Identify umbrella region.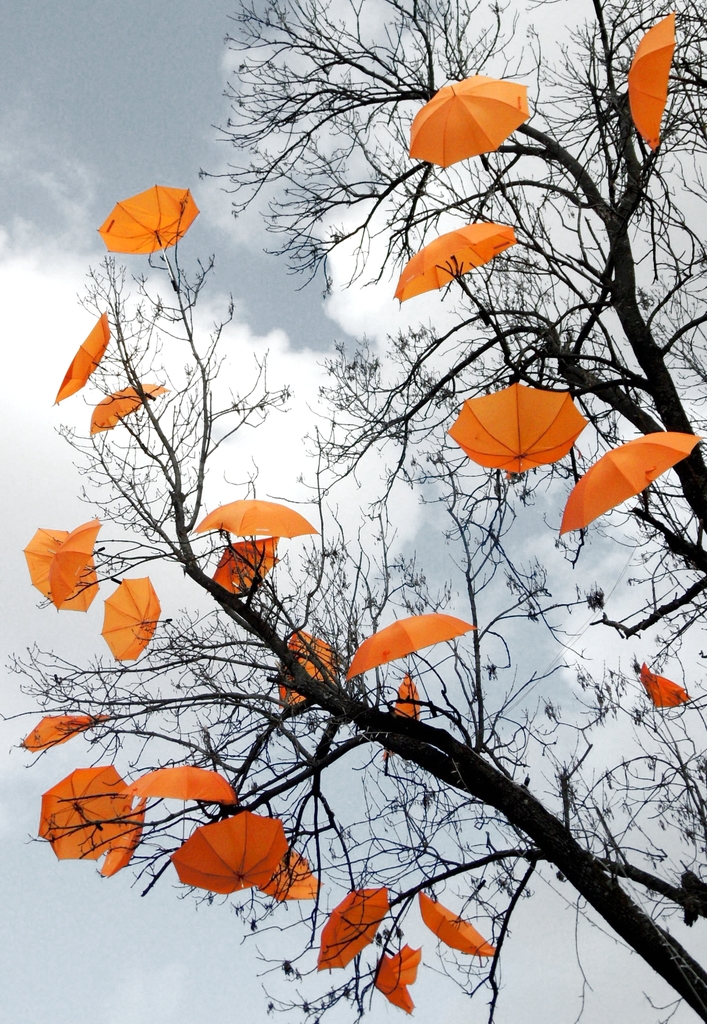
Region: 318, 884, 385, 975.
